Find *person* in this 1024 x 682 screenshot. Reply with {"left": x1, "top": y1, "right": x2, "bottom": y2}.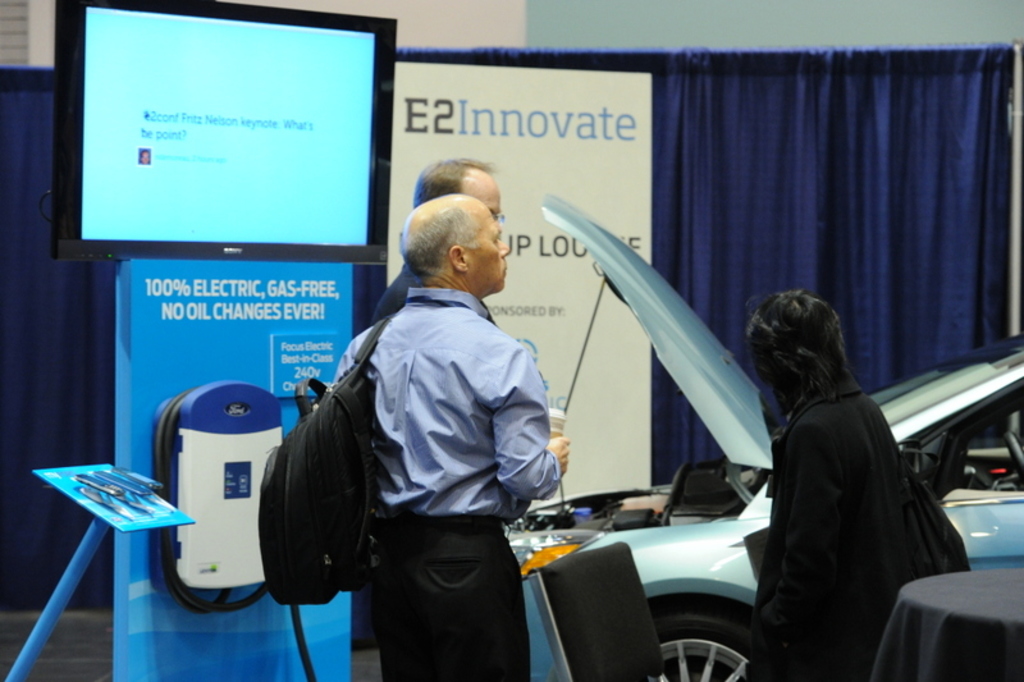
{"left": 273, "top": 169, "right": 567, "bottom": 673}.
